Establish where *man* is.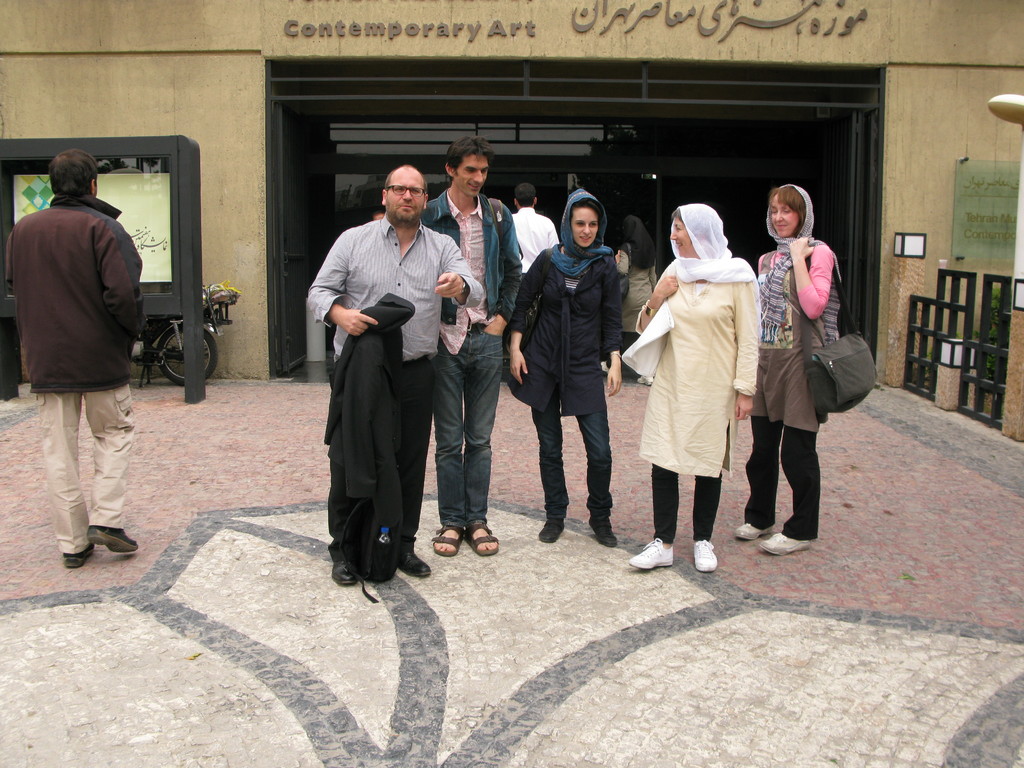
Established at 417 138 523 559.
